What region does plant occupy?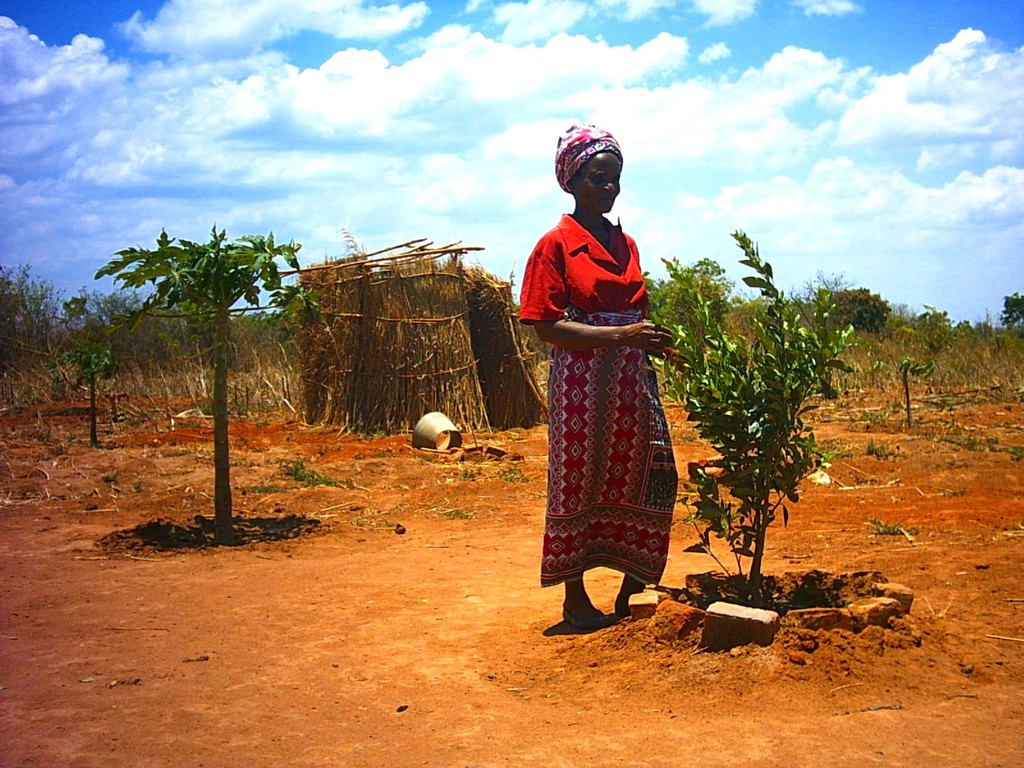
left=865, top=433, right=895, bottom=458.
